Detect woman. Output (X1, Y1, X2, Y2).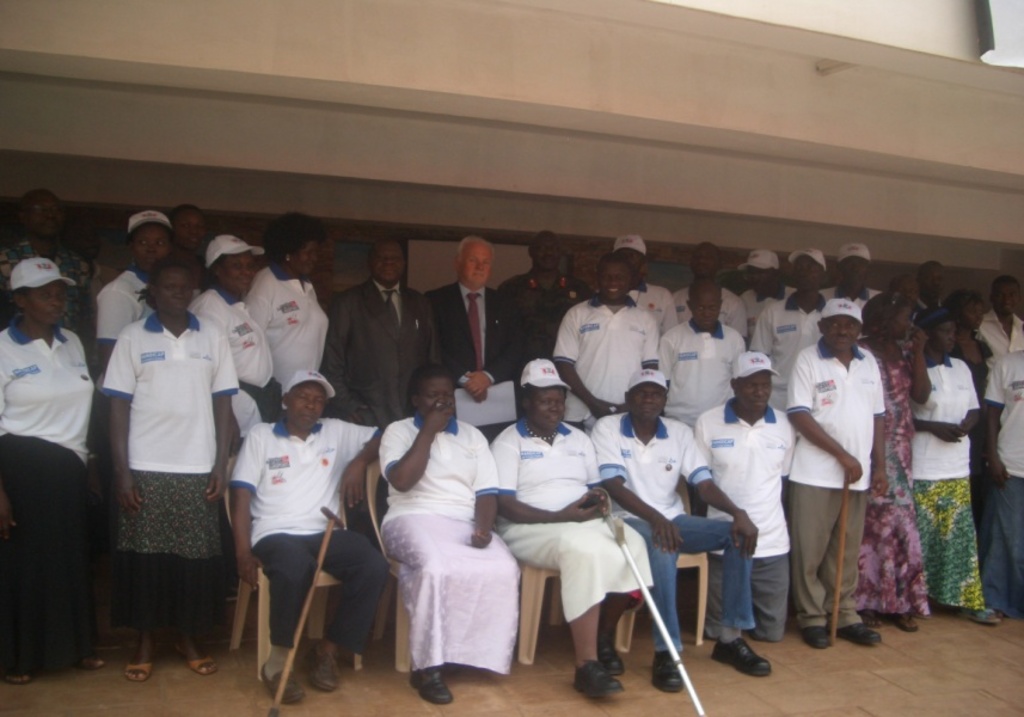
(369, 361, 527, 699).
